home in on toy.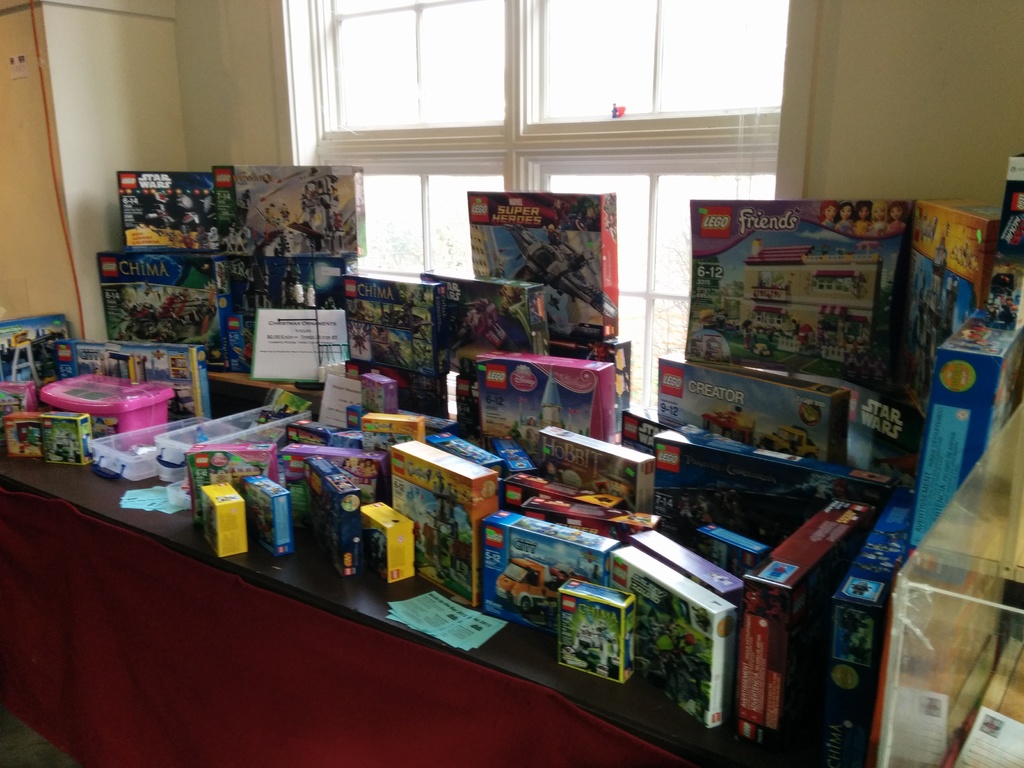
Homed in at l=700, t=405, r=753, b=444.
